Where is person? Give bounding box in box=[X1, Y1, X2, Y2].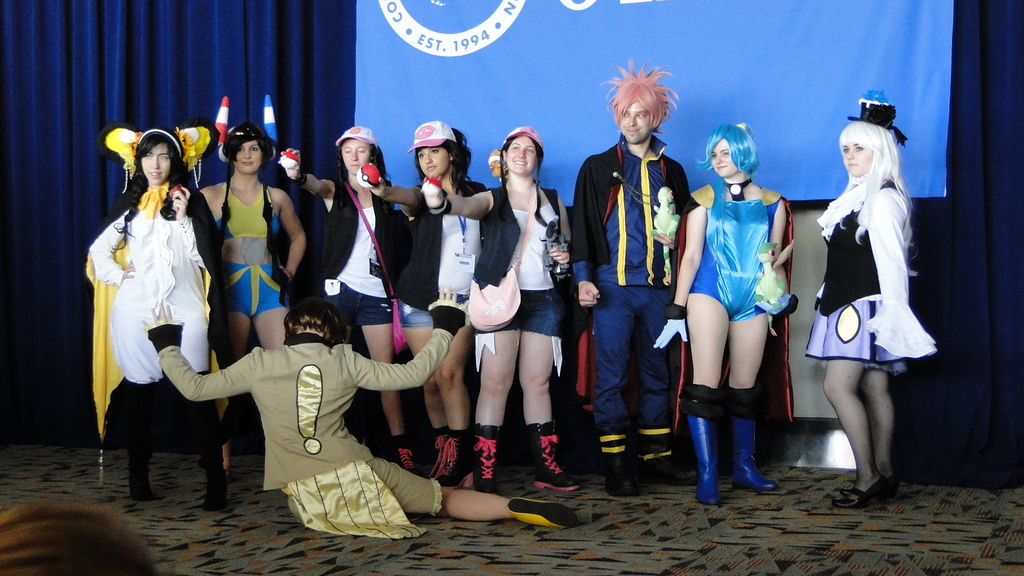
box=[577, 68, 696, 501].
